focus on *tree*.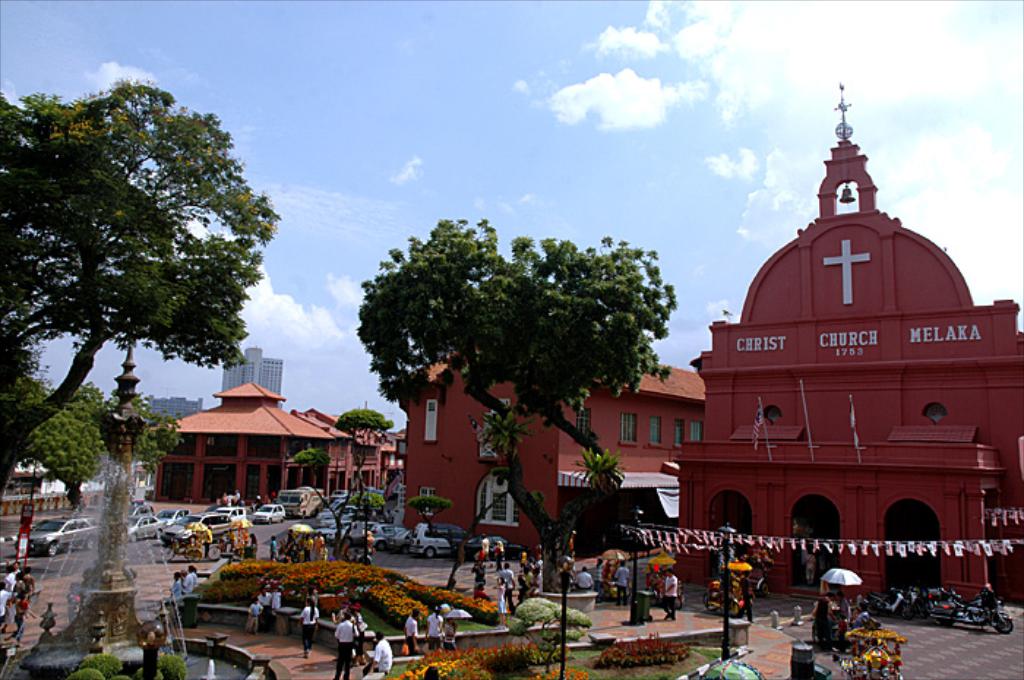
Focused at 20, 66, 275, 500.
